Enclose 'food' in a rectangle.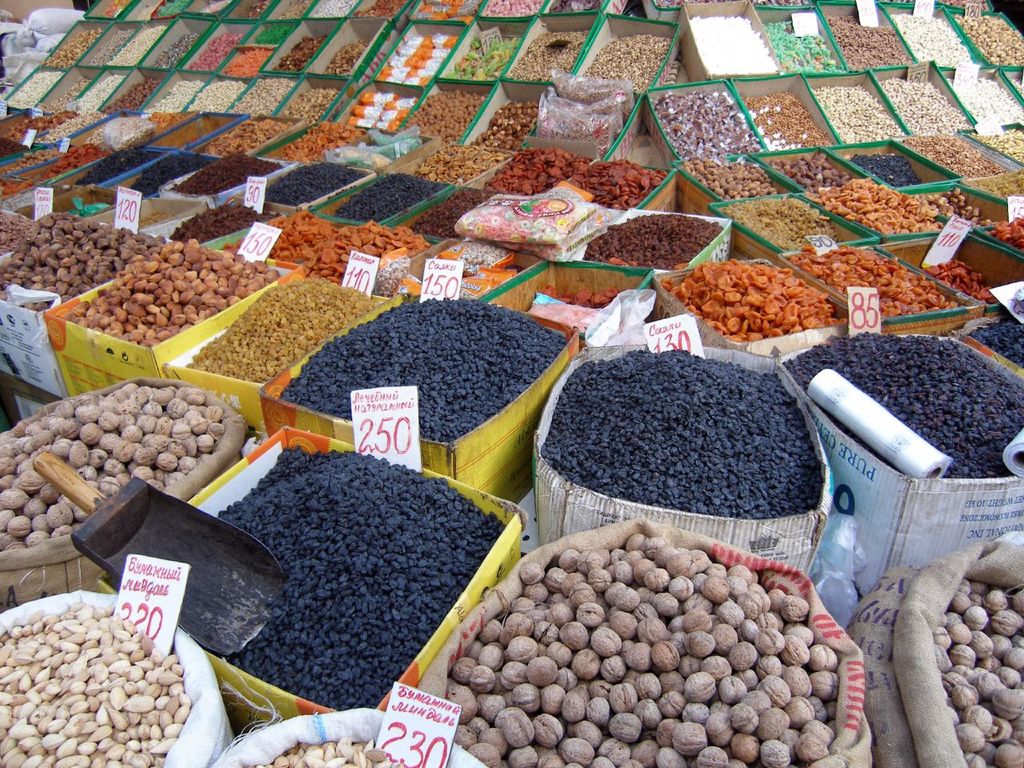
(left=149, top=33, right=201, bottom=73).
